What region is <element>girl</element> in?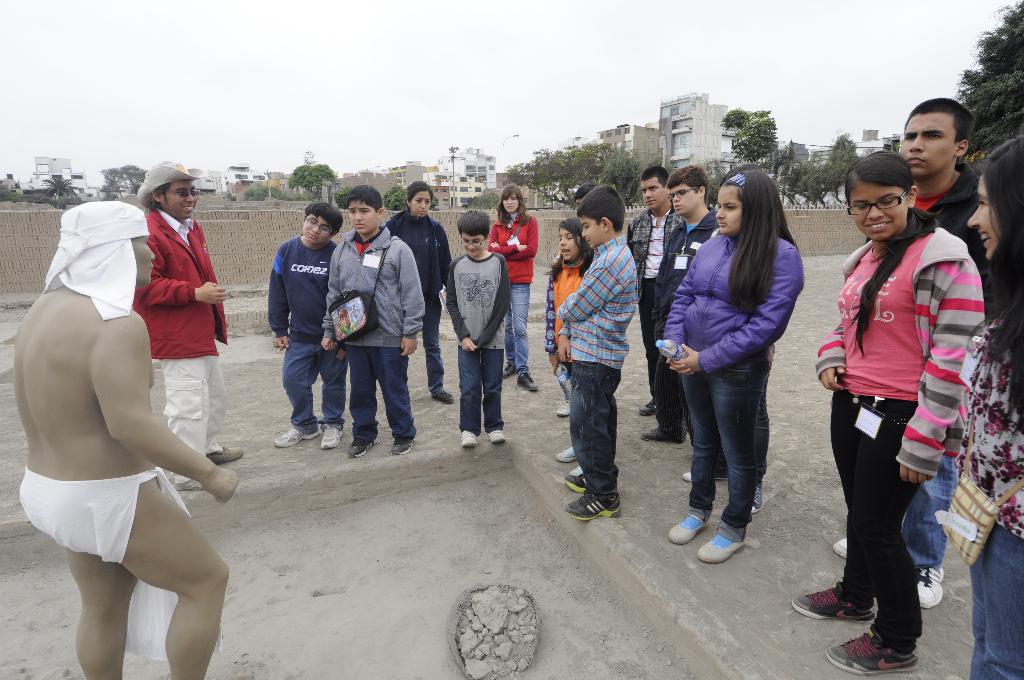
pyautogui.locateOnScreen(487, 184, 540, 391).
